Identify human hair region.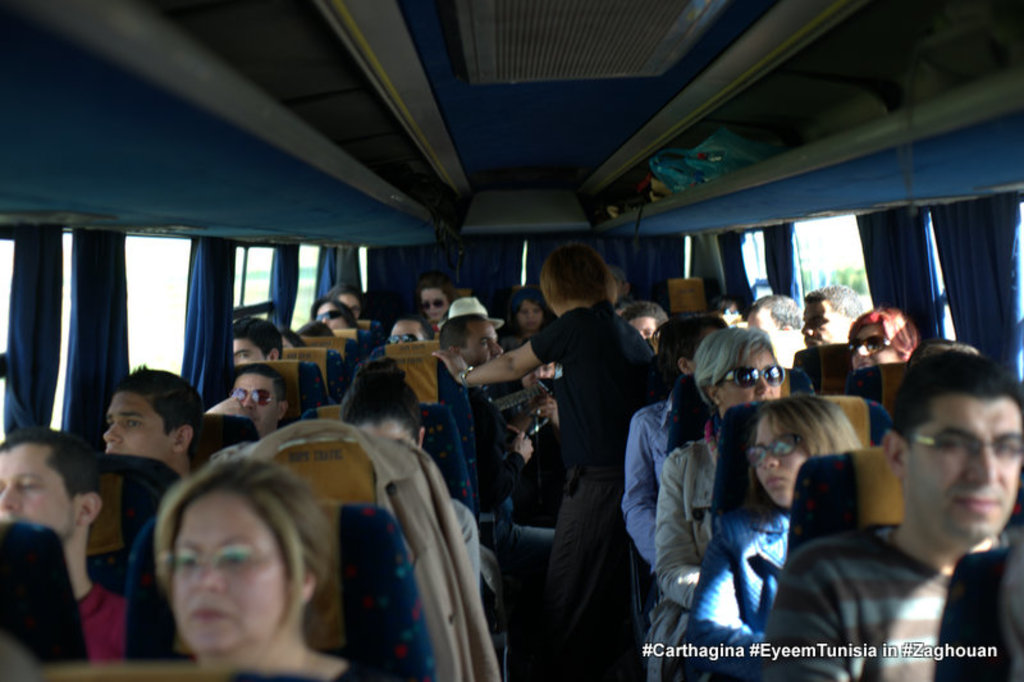
Region: rect(115, 362, 207, 445).
